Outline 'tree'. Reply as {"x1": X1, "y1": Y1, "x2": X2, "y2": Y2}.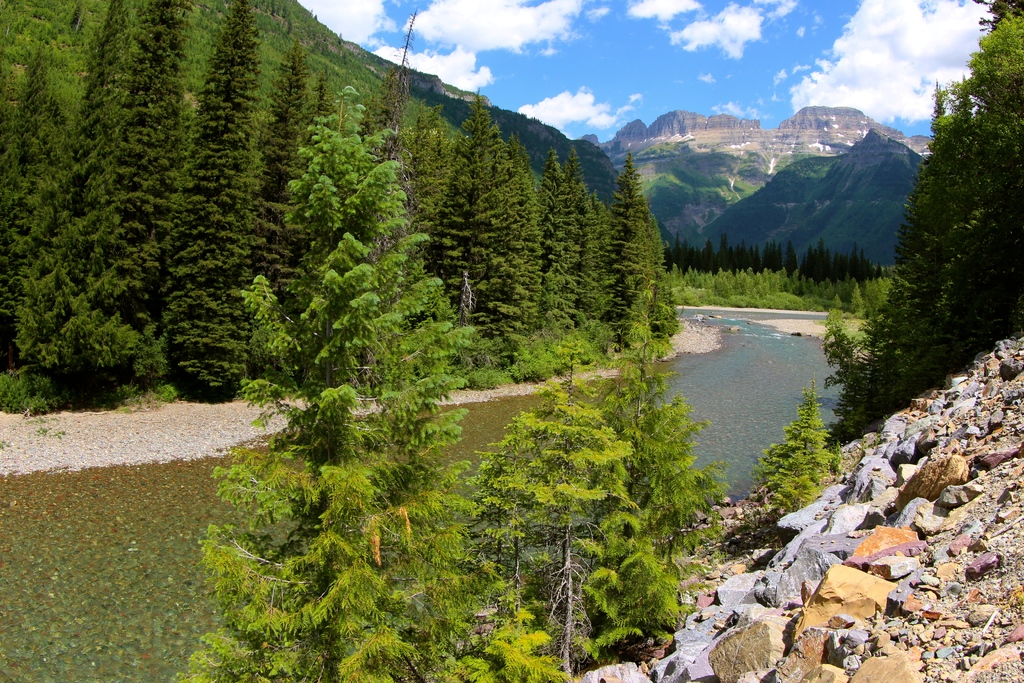
{"x1": 484, "y1": 136, "x2": 548, "y2": 330}.
